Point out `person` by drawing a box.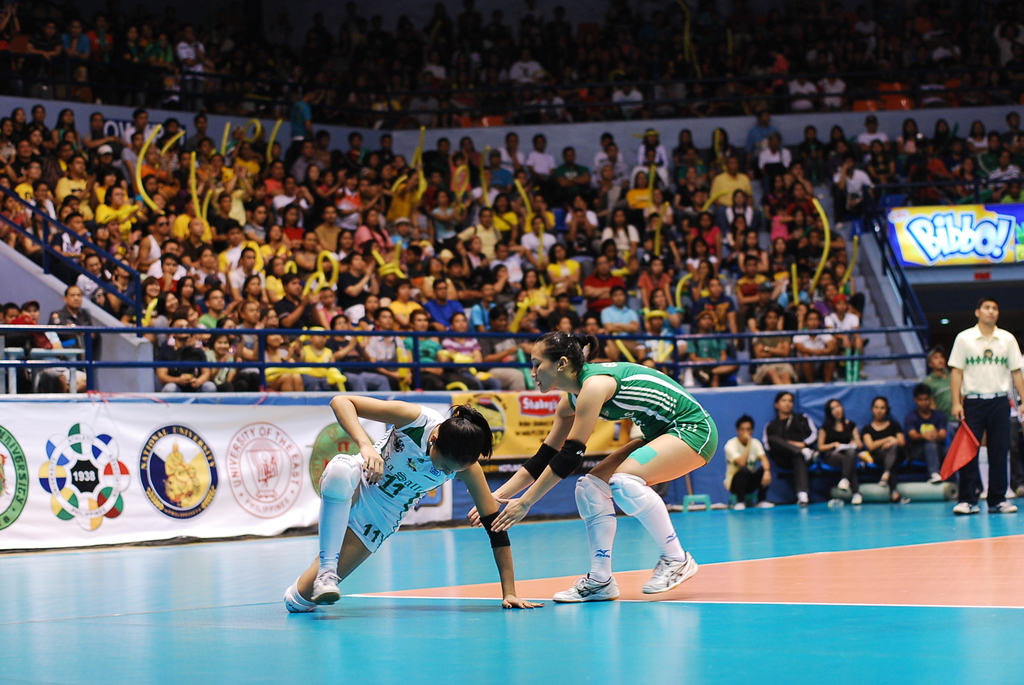
left=527, top=196, right=561, bottom=234.
